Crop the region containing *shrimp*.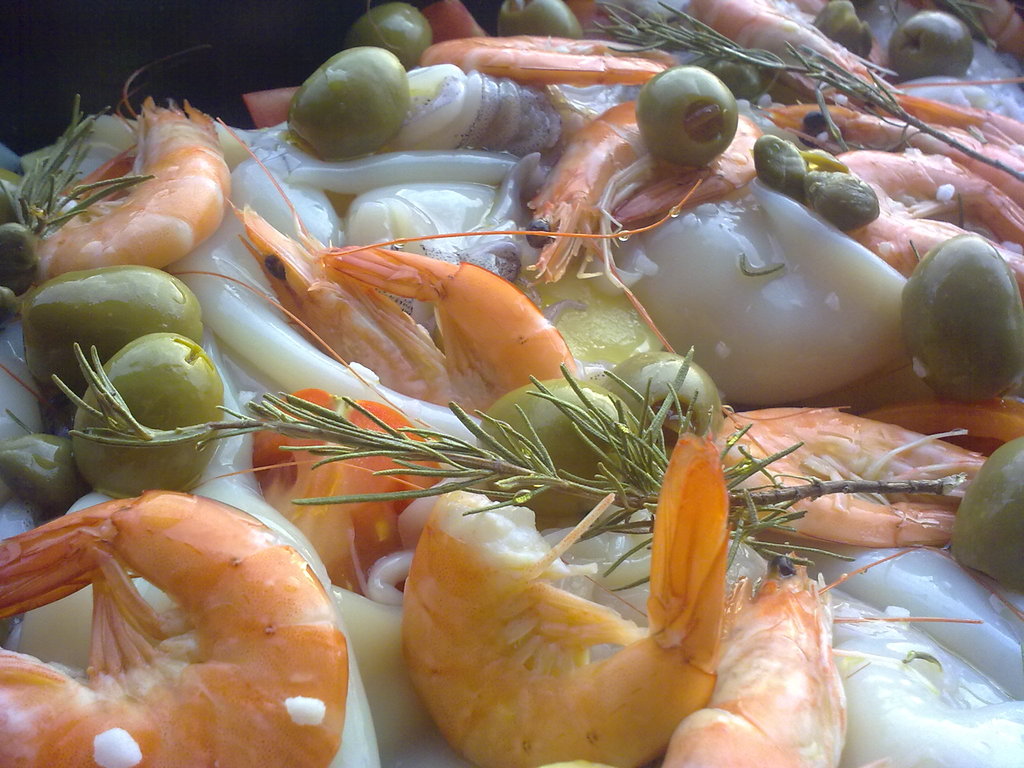
Crop region: box=[211, 116, 705, 414].
